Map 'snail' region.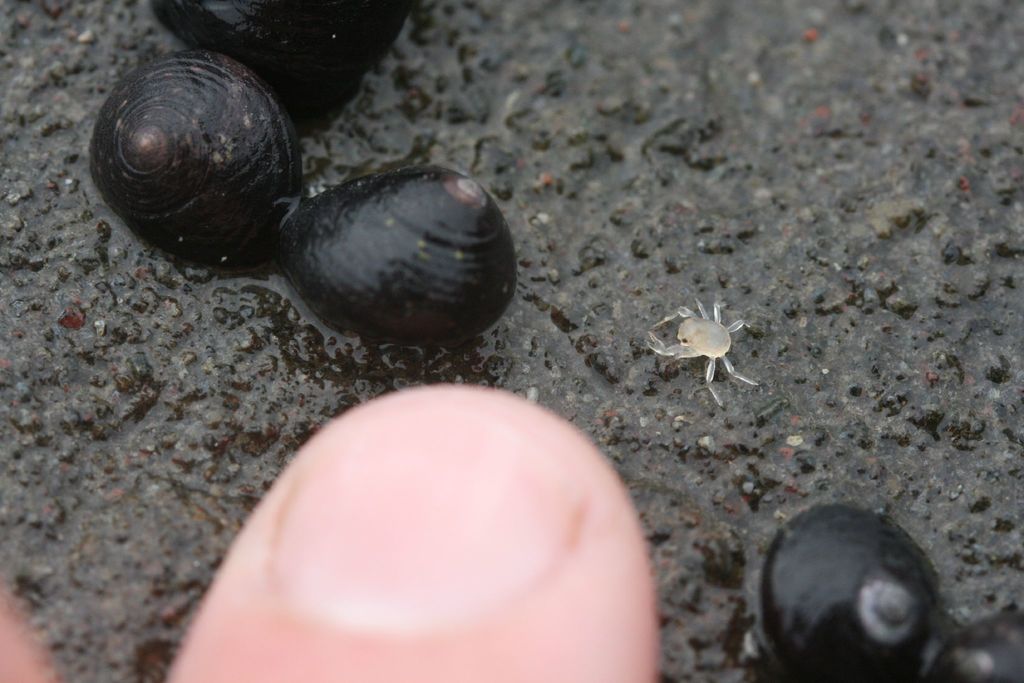
Mapped to rect(931, 604, 1023, 682).
